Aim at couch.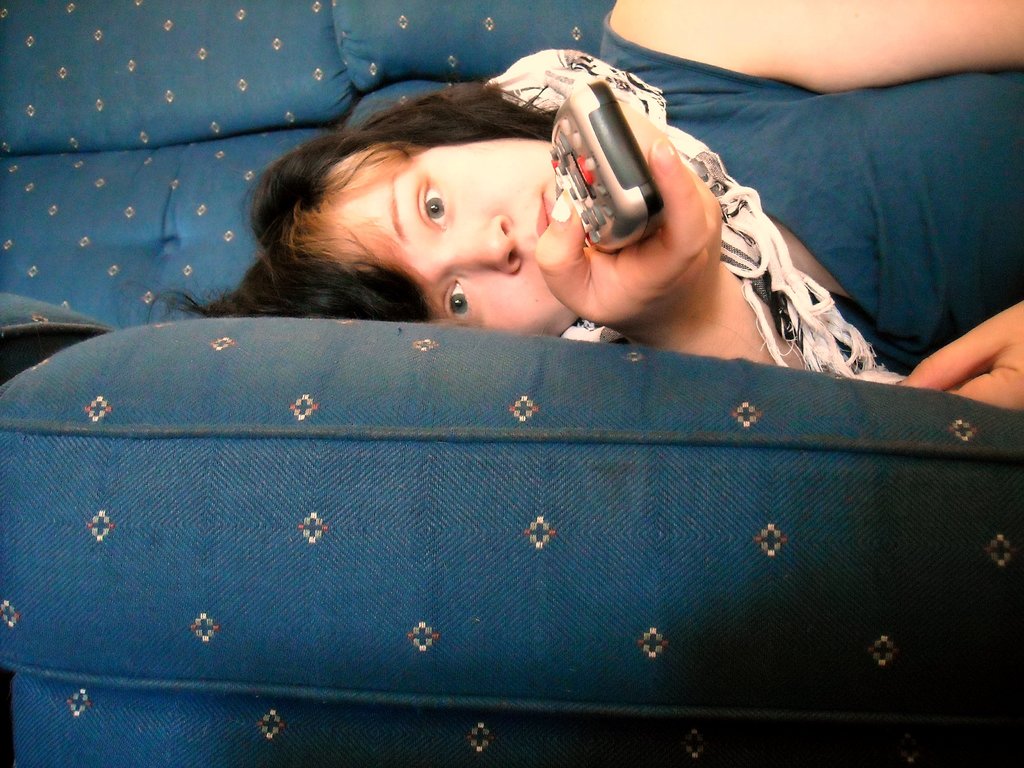
Aimed at left=0, top=93, right=1023, bottom=754.
